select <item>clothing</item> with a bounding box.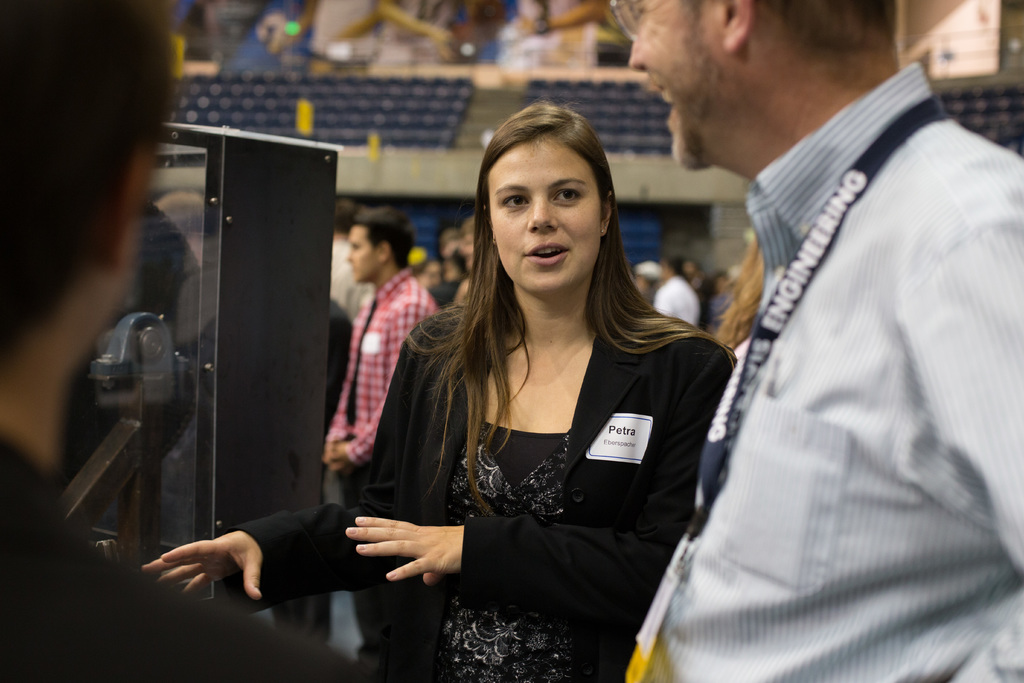
639:62:1023:682.
